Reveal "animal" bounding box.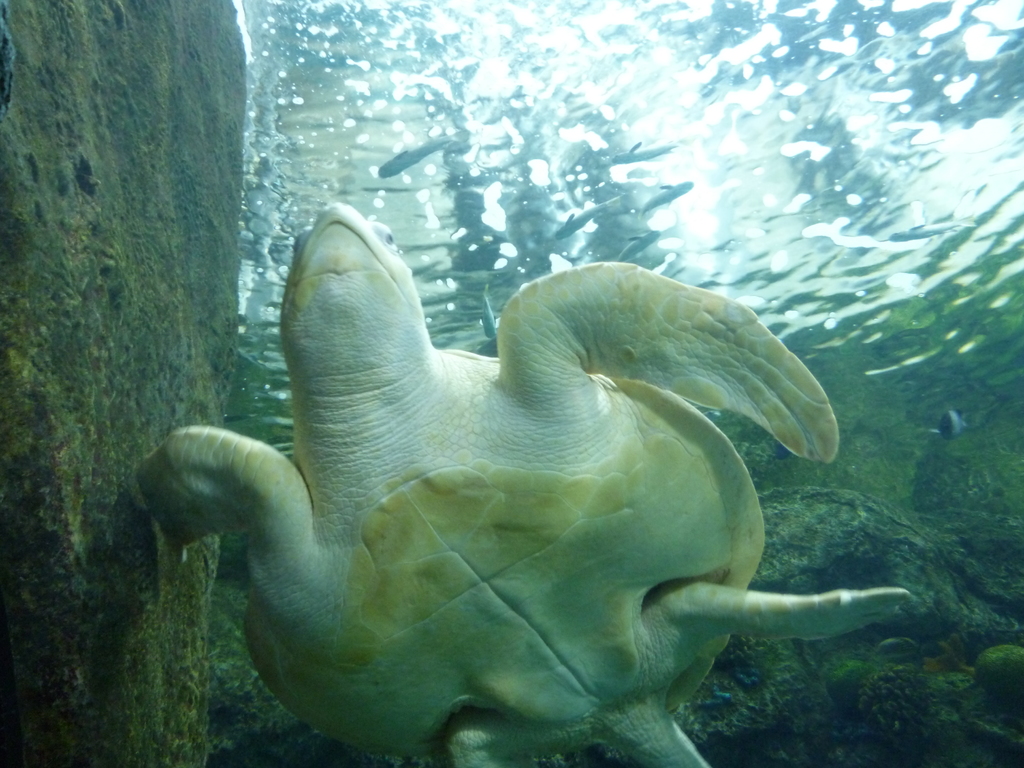
Revealed: 375:134:472:179.
